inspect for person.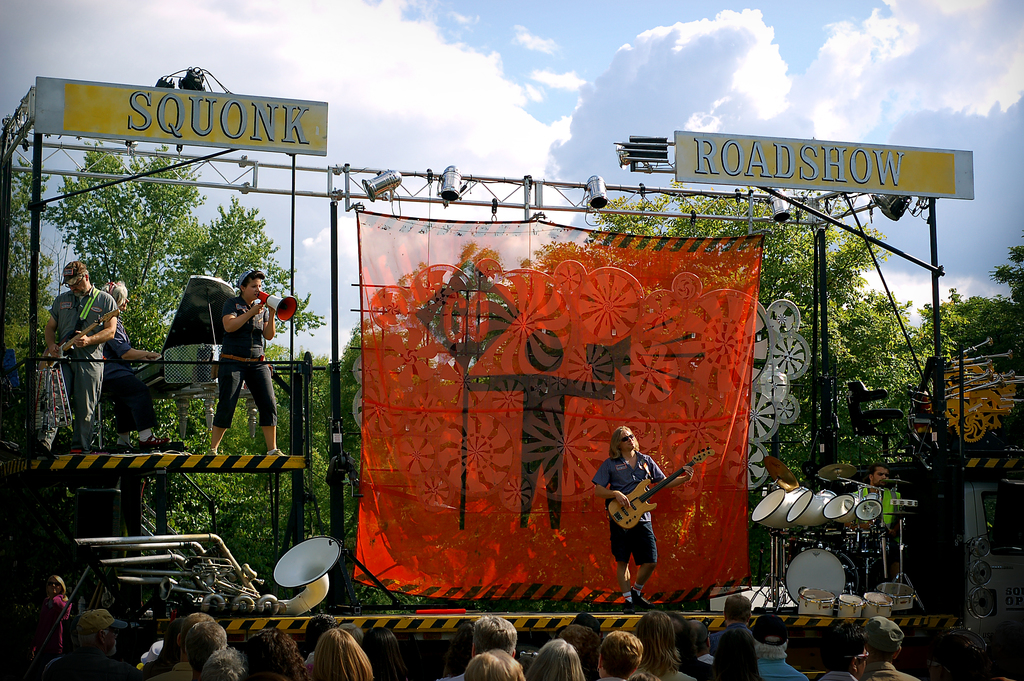
Inspection: l=95, t=285, r=177, b=454.
